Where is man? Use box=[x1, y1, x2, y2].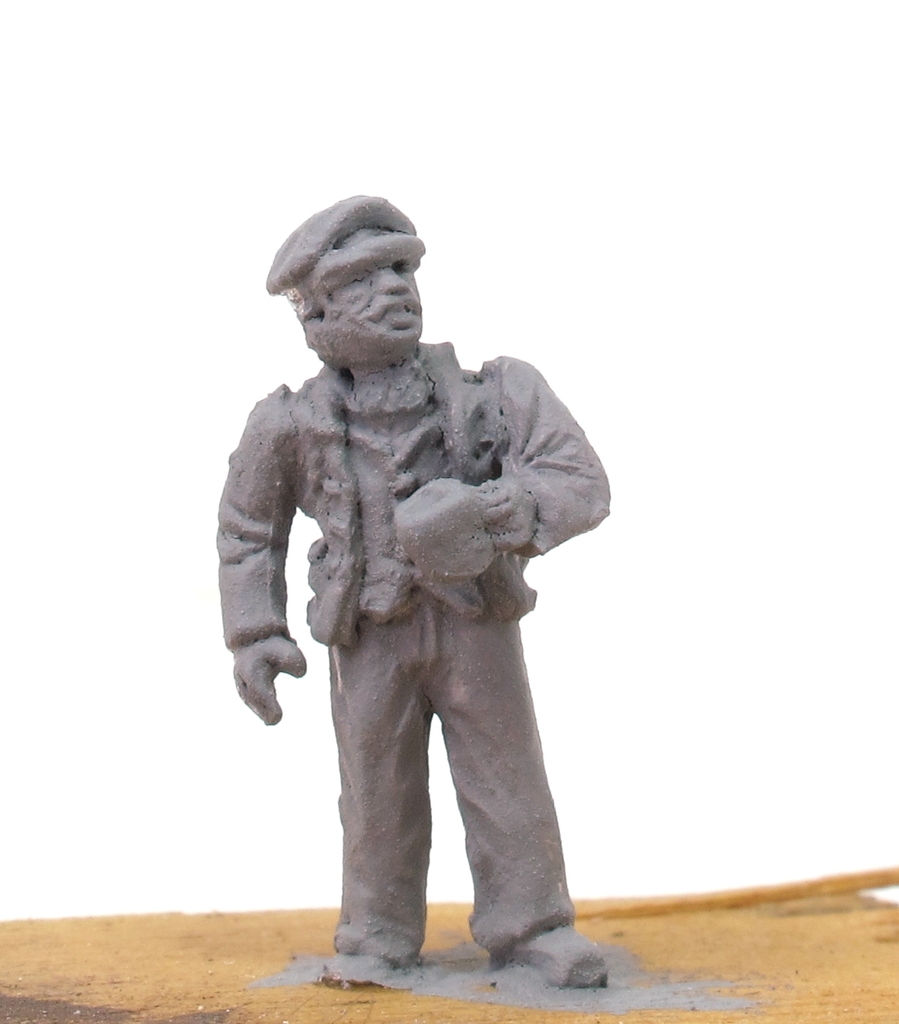
box=[217, 239, 619, 987].
